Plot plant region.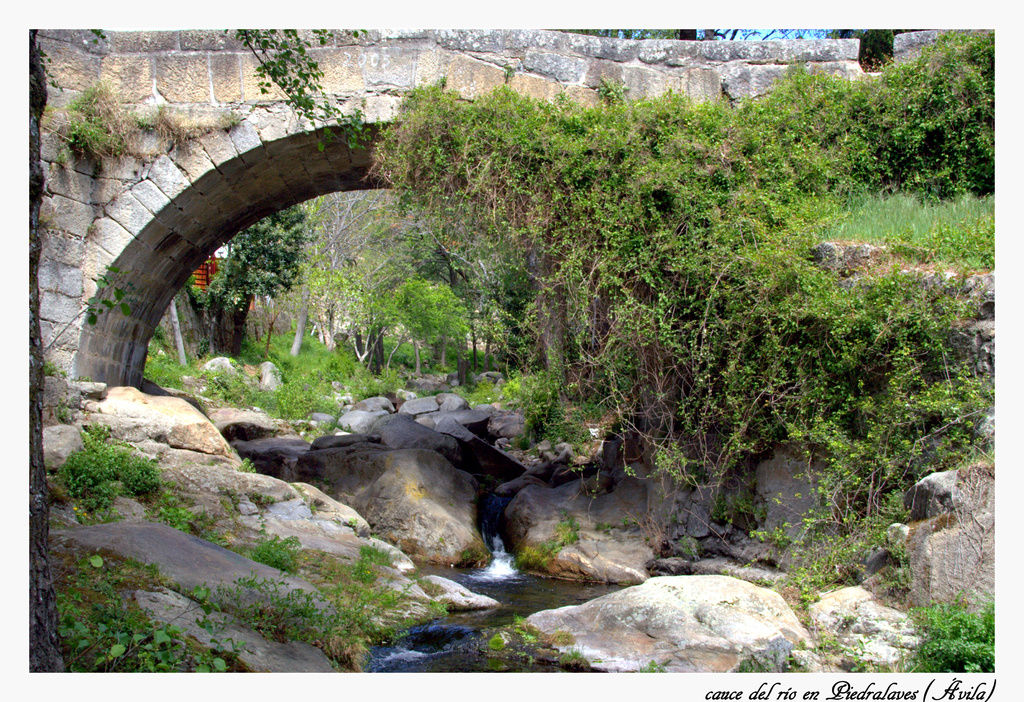
Plotted at 512, 129, 883, 569.
